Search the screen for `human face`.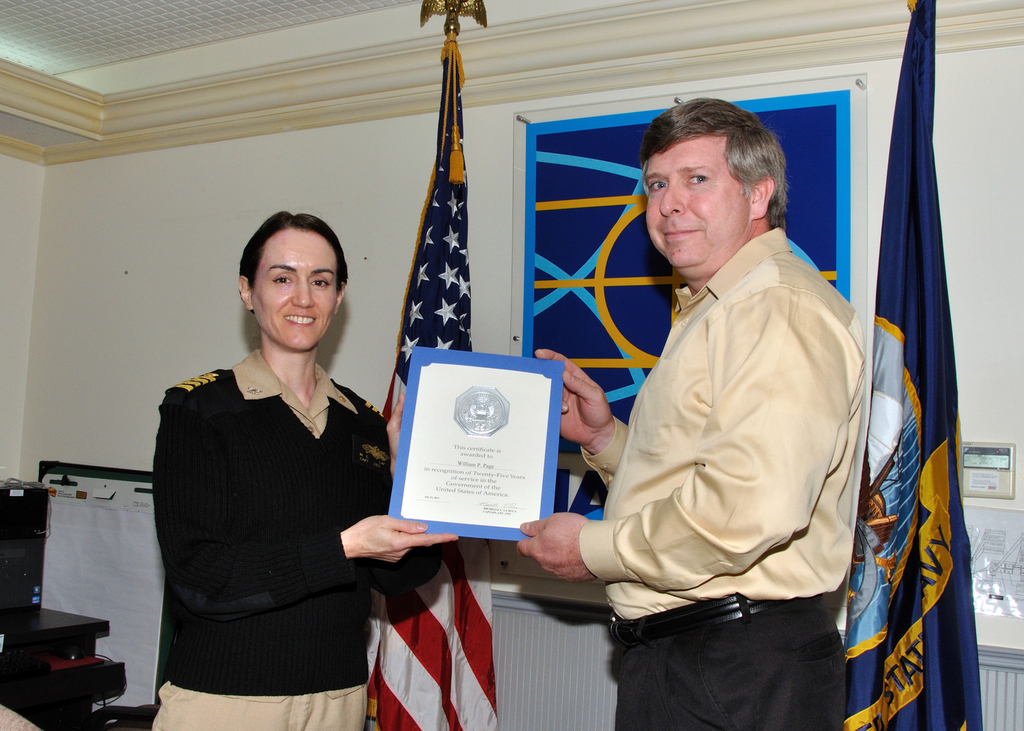
Found at box=[644, 129, 751, 265].
